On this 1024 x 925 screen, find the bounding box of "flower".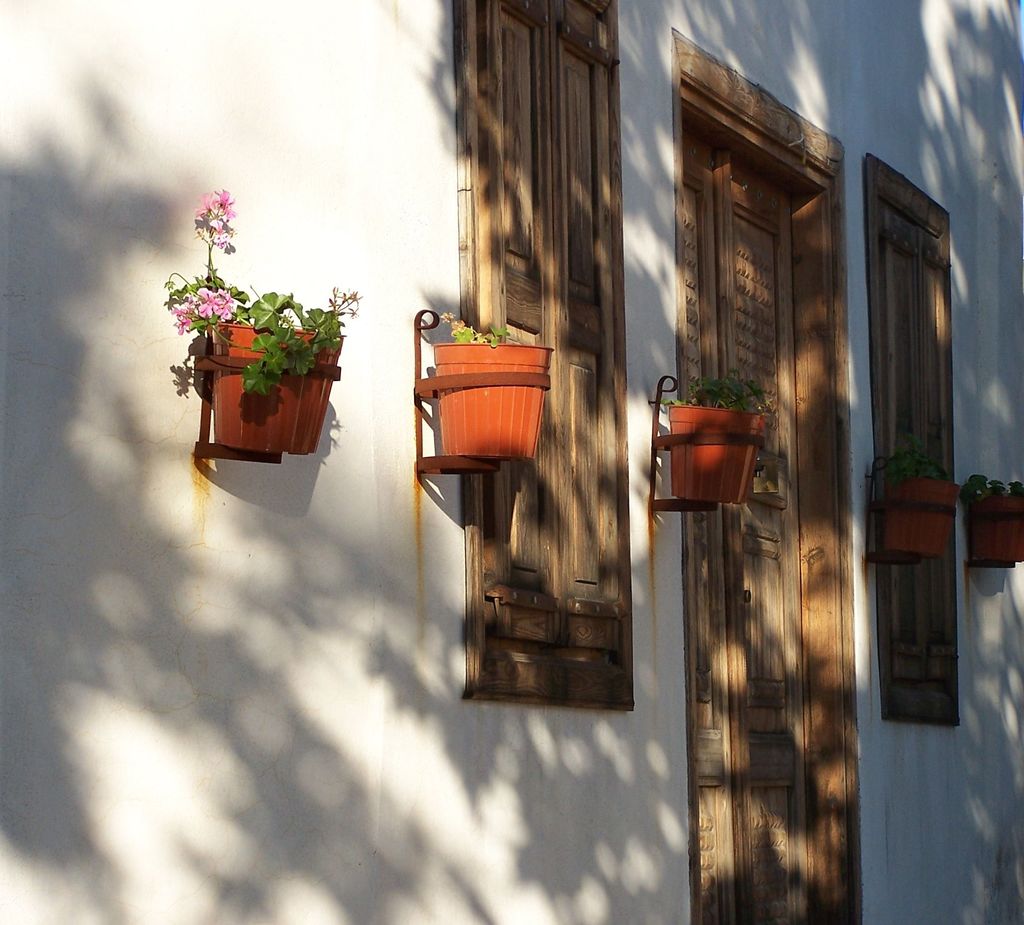
Bounding box: <region>174, 305, 198, 324</region>.
